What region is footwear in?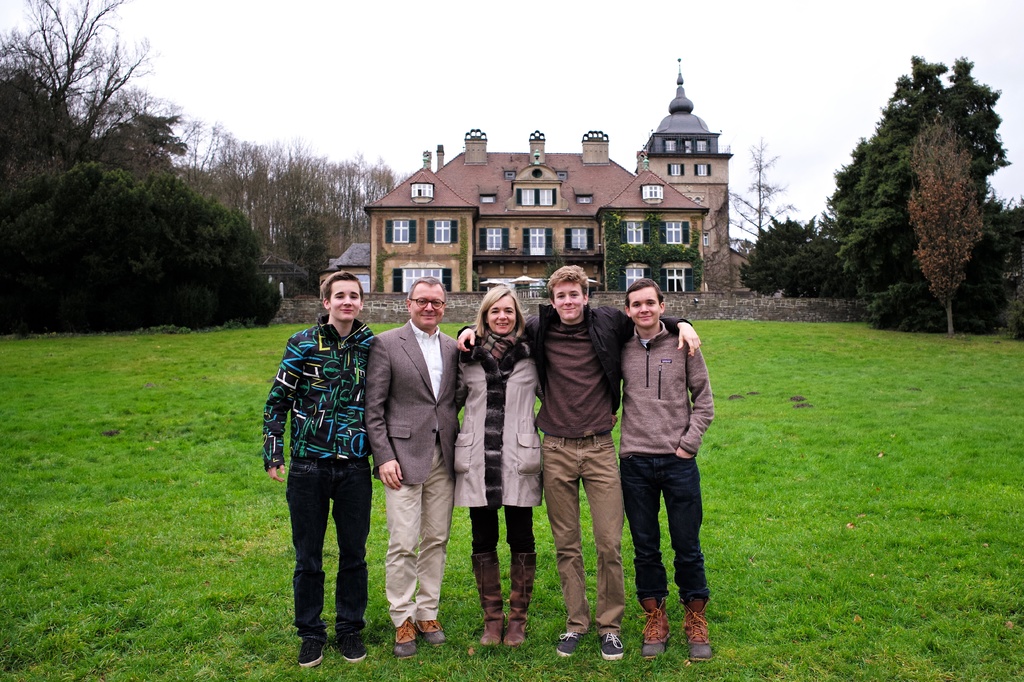
locate(645, 599, 674, 660).
